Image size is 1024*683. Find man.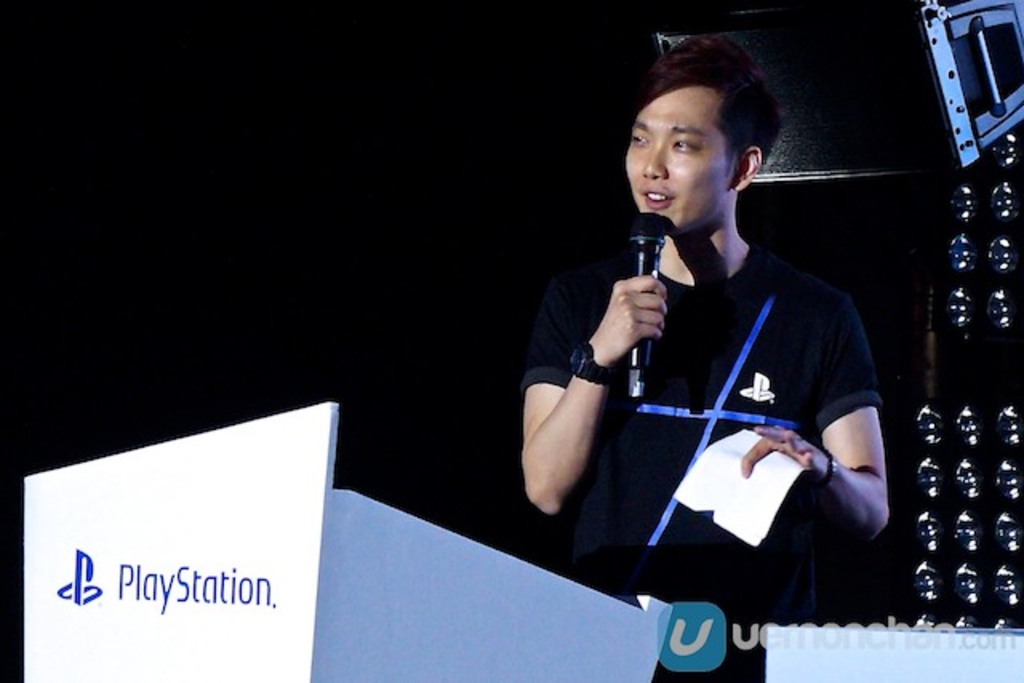
<region>514, 29, 893, 680</region>.
